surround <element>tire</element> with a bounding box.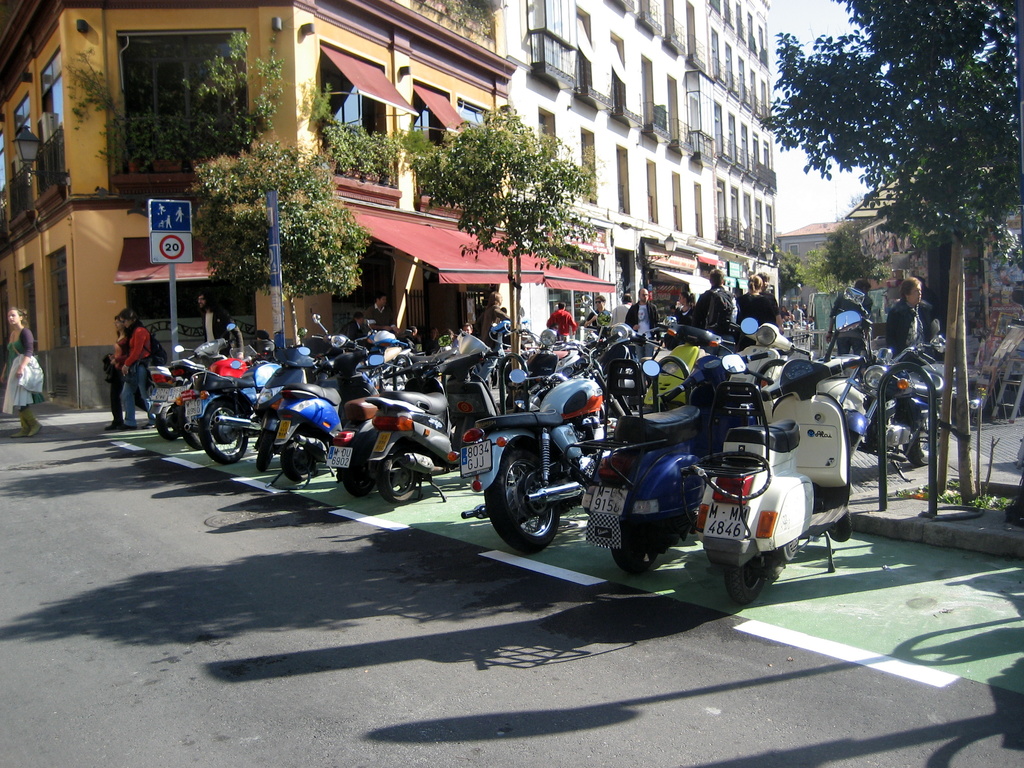
{"x1": 728, "y1": 550, "x2": 771, "y2": 613}.
